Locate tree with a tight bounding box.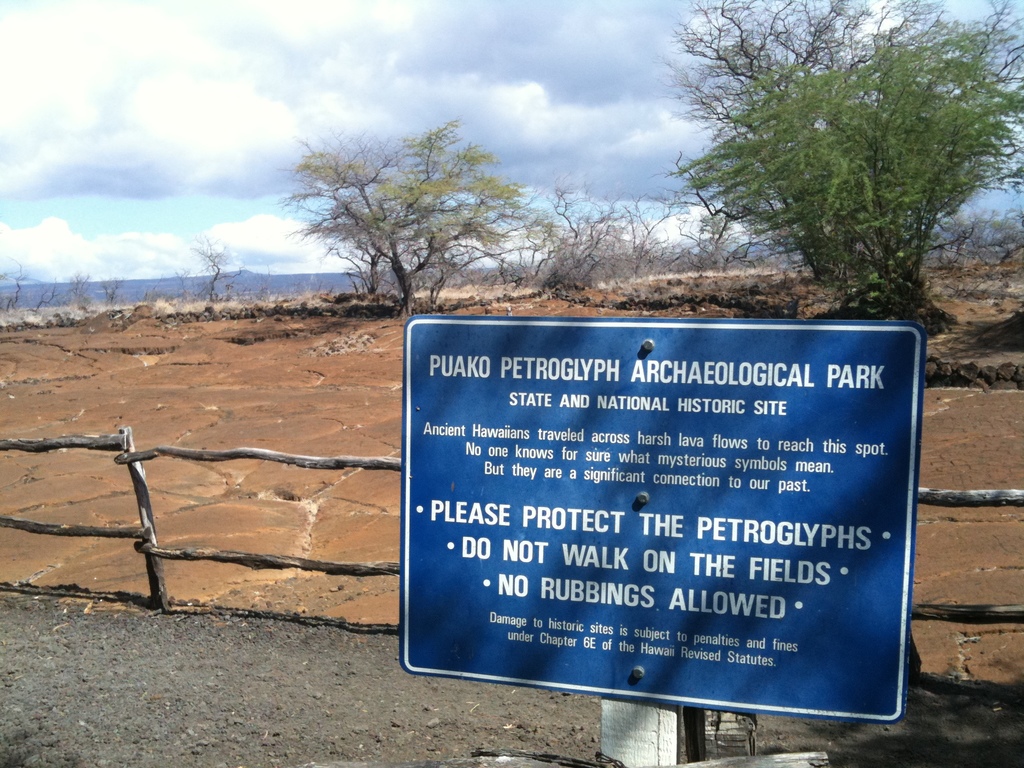
region(674, 25, 1022, 331).
